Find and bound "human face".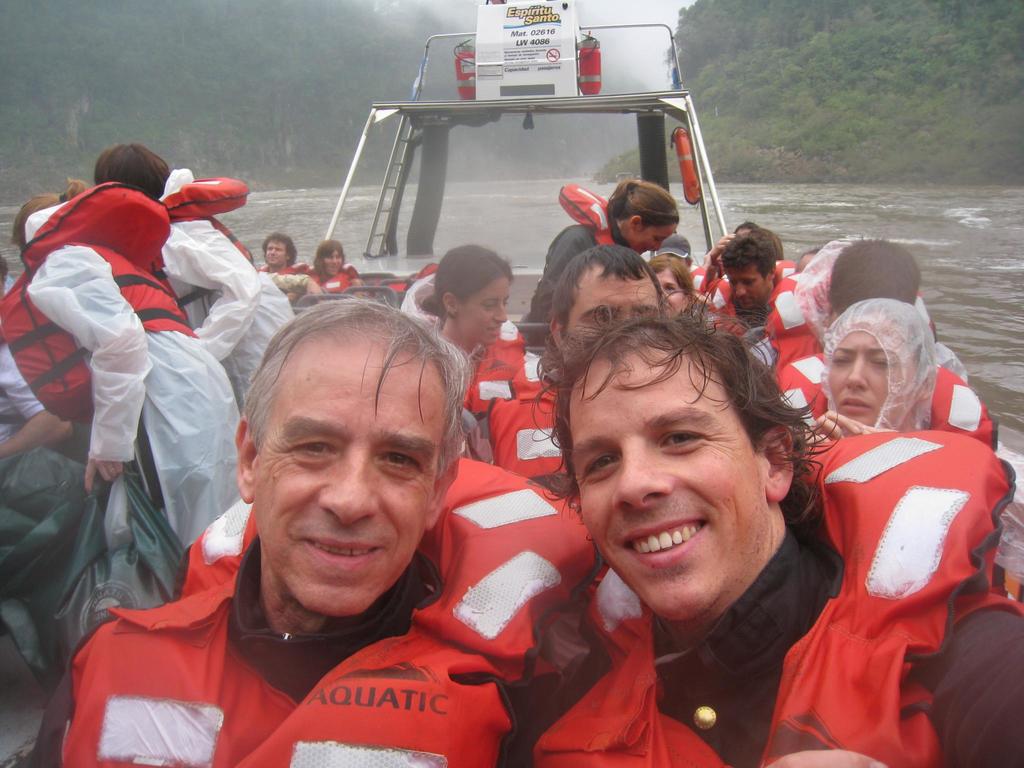
Bound: 632:223:674:260.
